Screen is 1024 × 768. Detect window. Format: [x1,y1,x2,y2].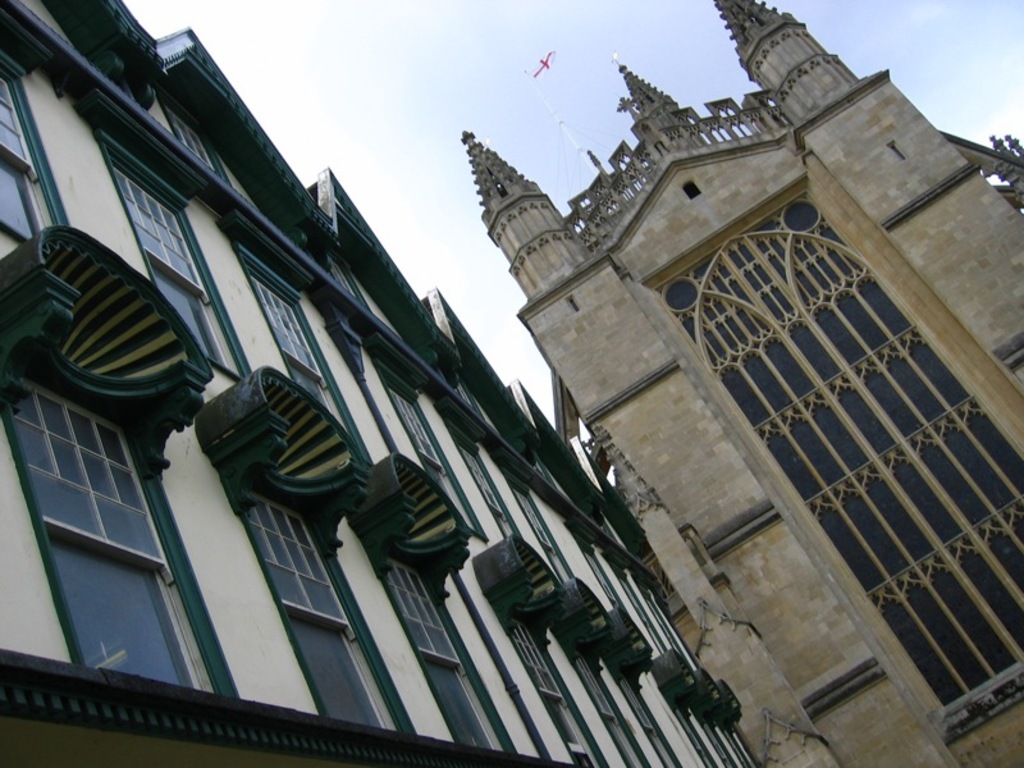
[608,558,668,655].
